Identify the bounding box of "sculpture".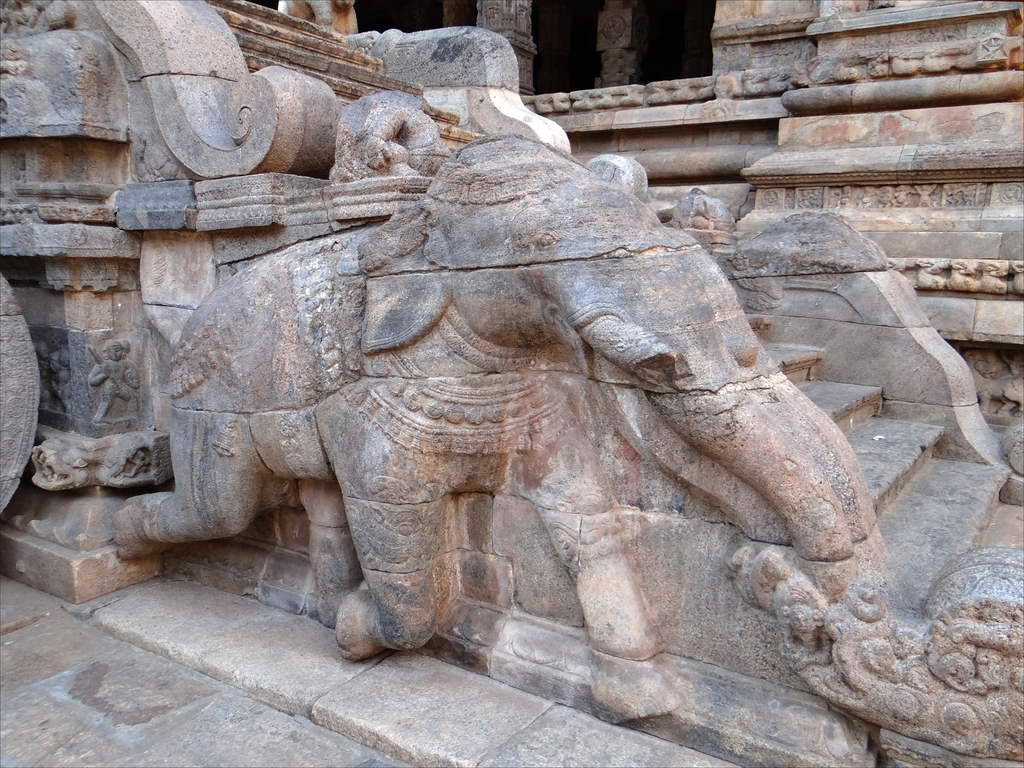
[150,67,963,726].
